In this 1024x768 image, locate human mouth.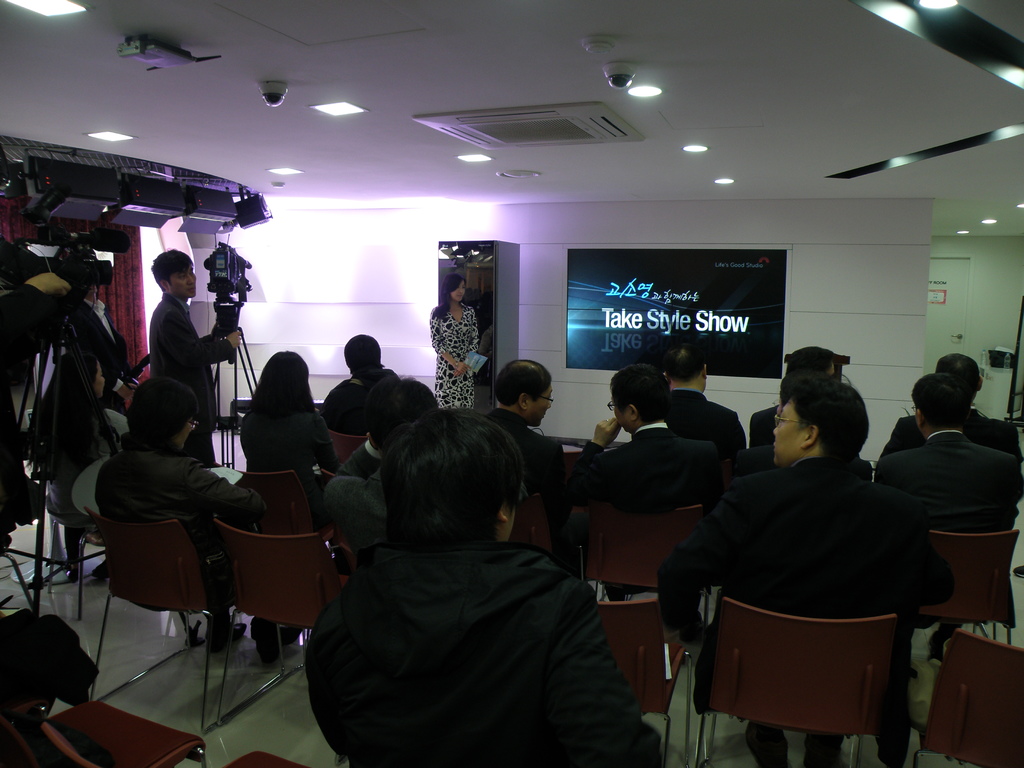
Bounding box: <box>186,284,197,291</box>.
